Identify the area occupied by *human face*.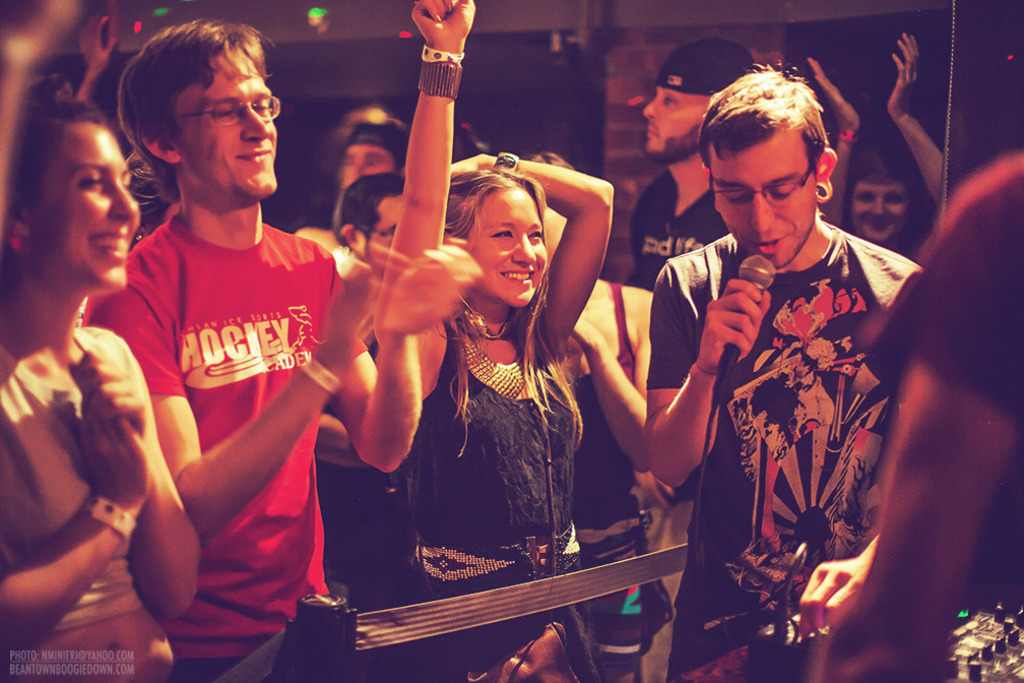
Area: <region>370, 195, 418, 260</region>.
